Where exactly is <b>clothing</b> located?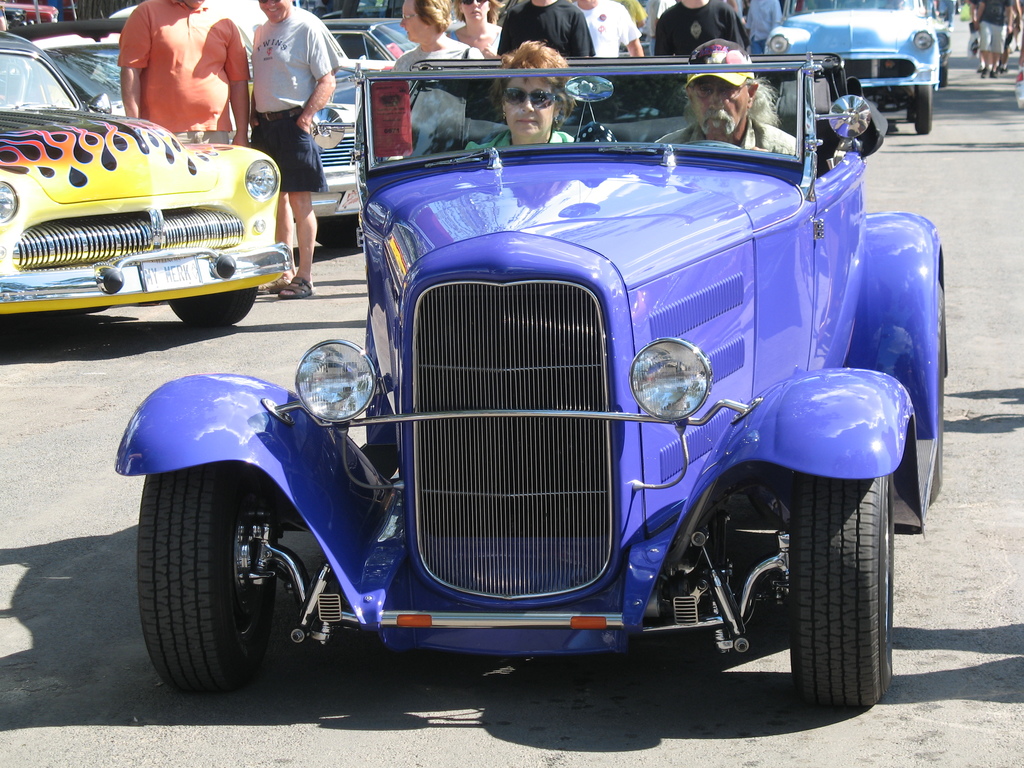
Its bounding box is Rect(396, 43, 481, 69).
